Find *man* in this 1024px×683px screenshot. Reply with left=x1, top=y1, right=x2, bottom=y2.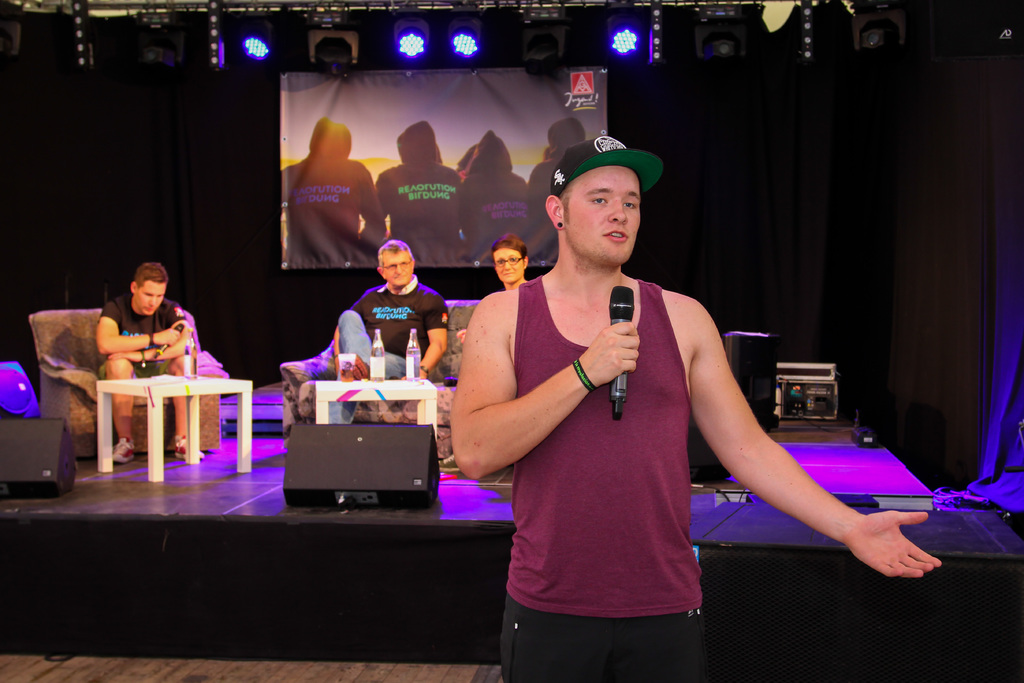
left=449, top=129, right=529, bottom=263.
